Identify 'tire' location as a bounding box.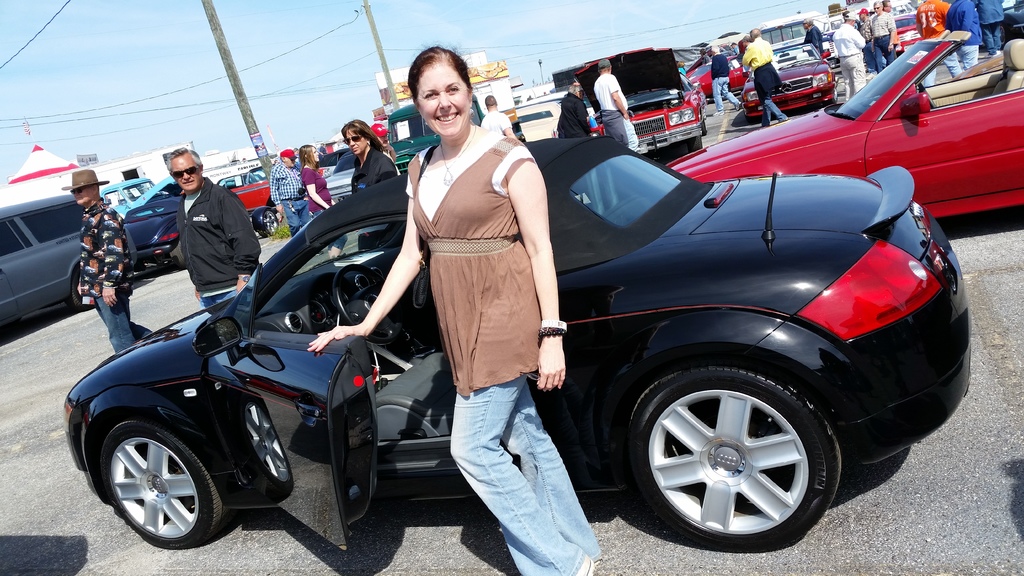
<region>621, 350, 850, 548</region>.
